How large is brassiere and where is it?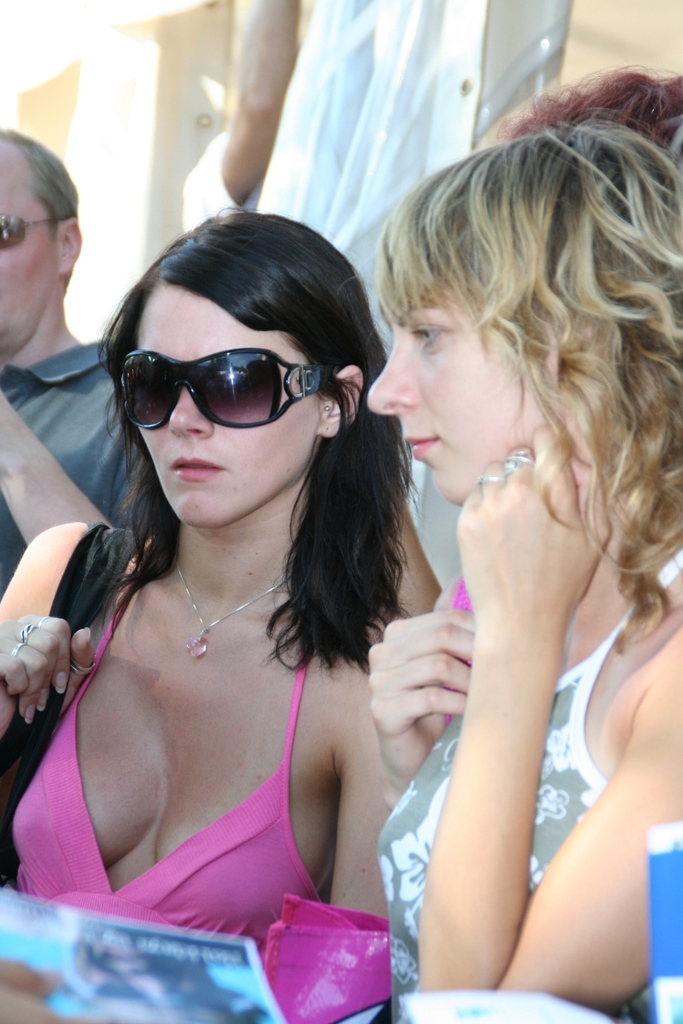
Bounding box: (left=61, top=620, right=364, bottom=955).
